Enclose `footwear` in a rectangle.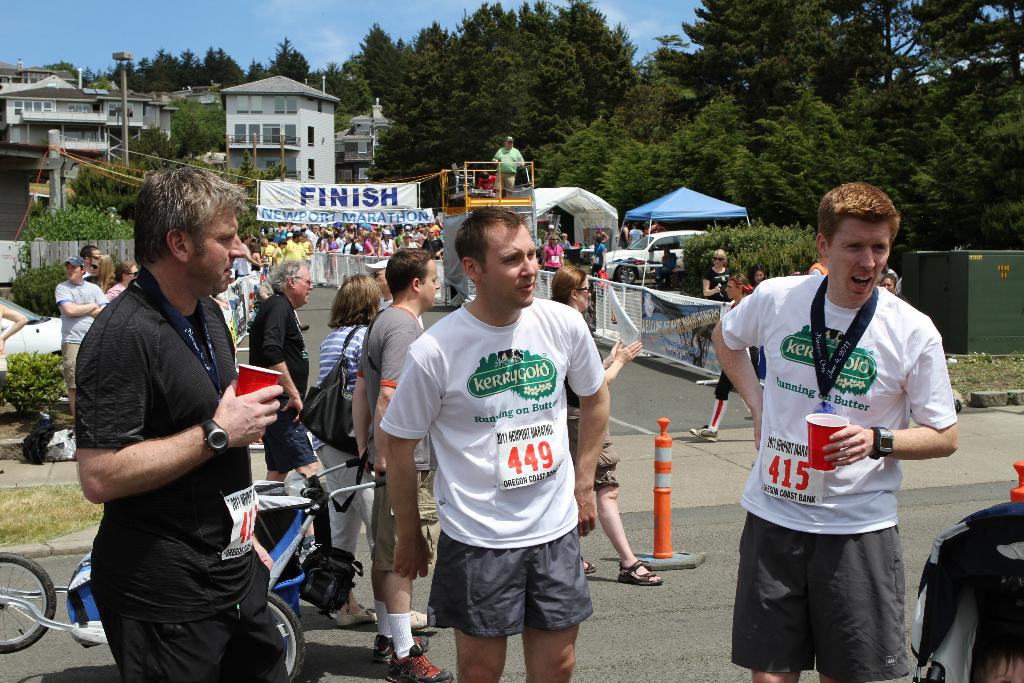
[411, 611, 426, 630].
